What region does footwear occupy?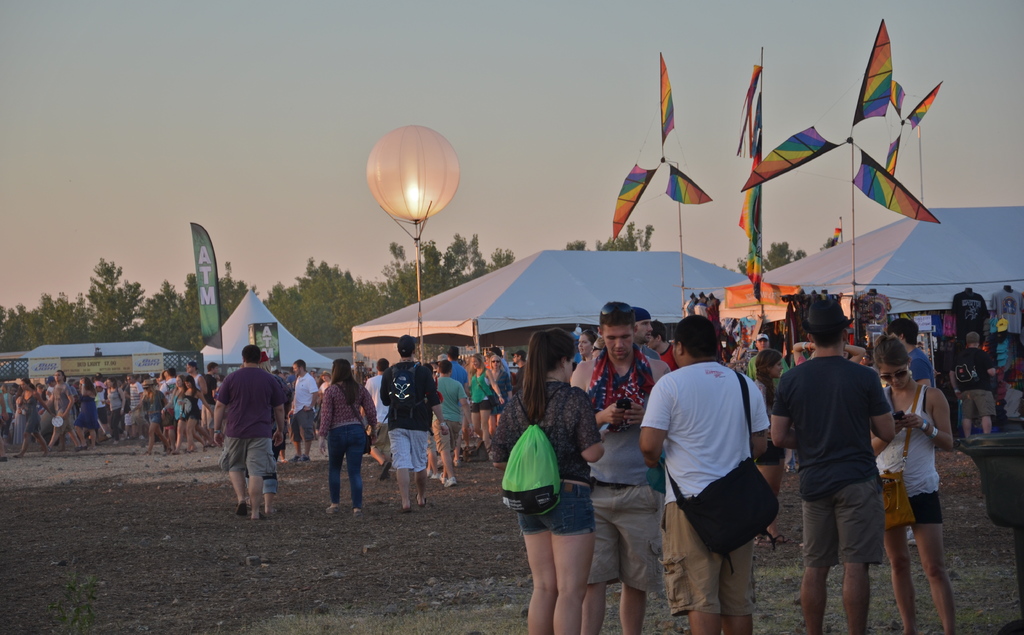
region(381, 458, 391, 482).
